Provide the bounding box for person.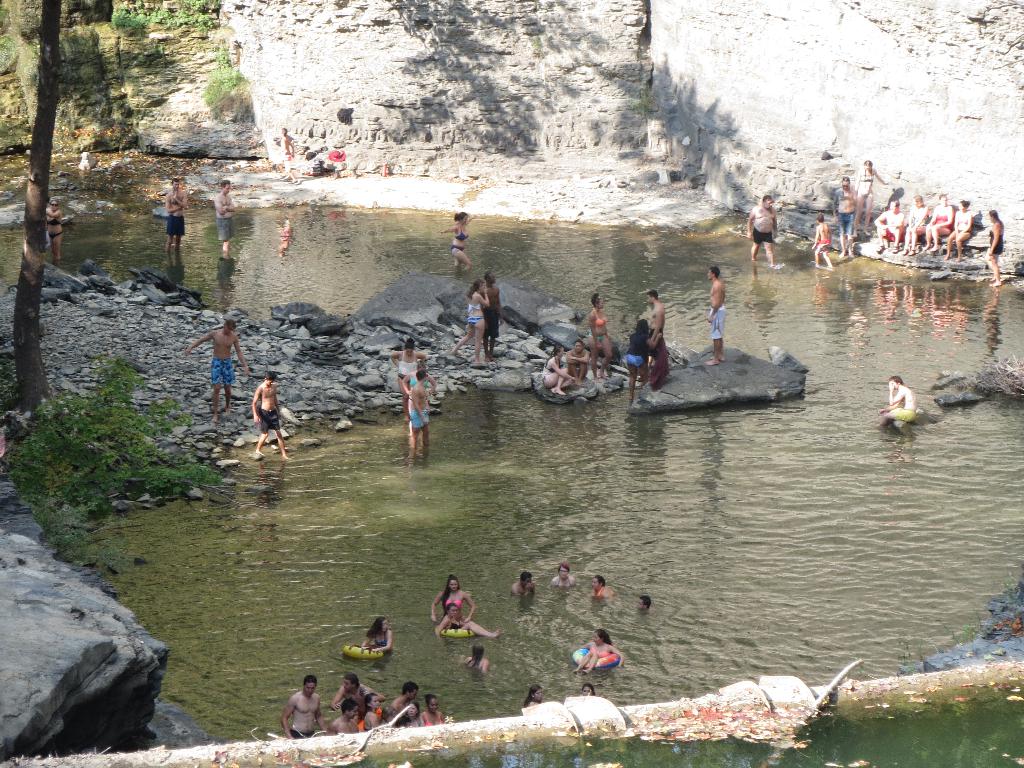
420 695 445 726.
